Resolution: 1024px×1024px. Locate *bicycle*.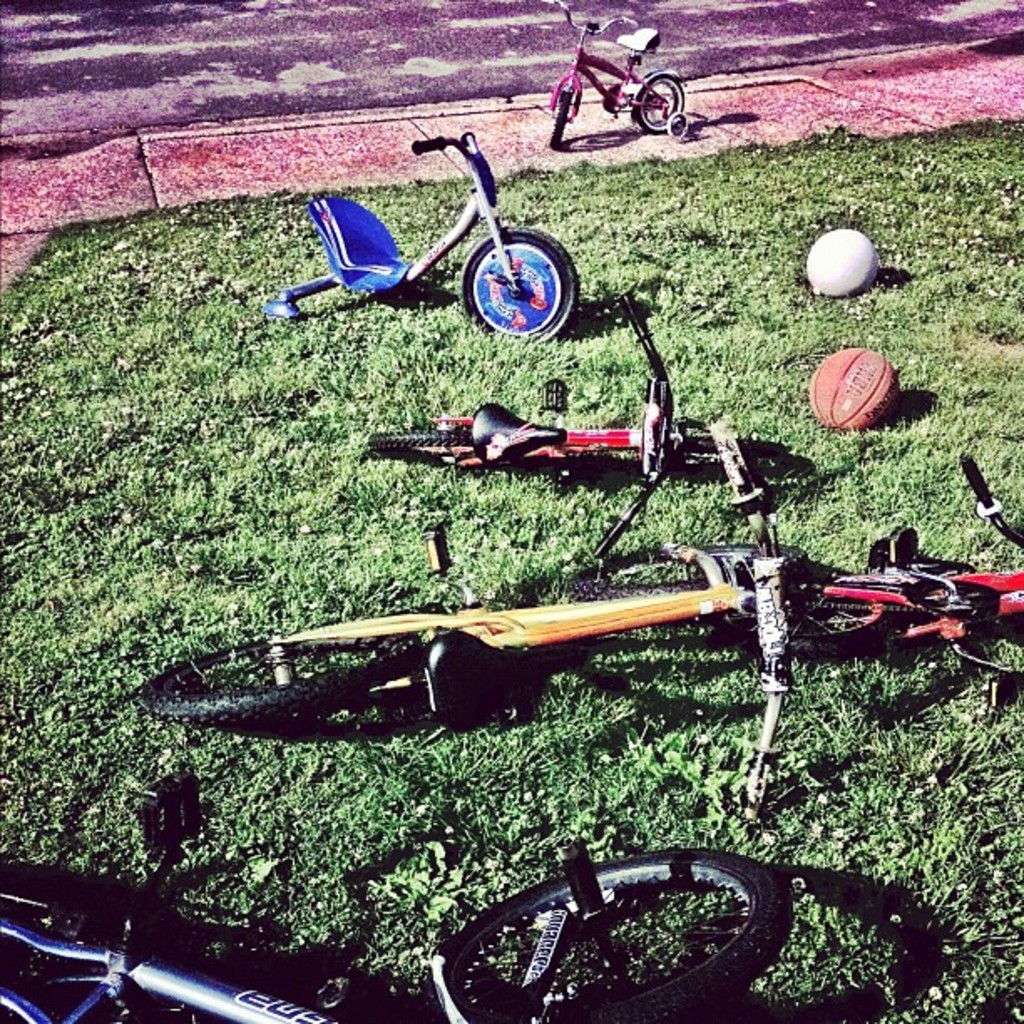
box(532, 8, 709, 132).
